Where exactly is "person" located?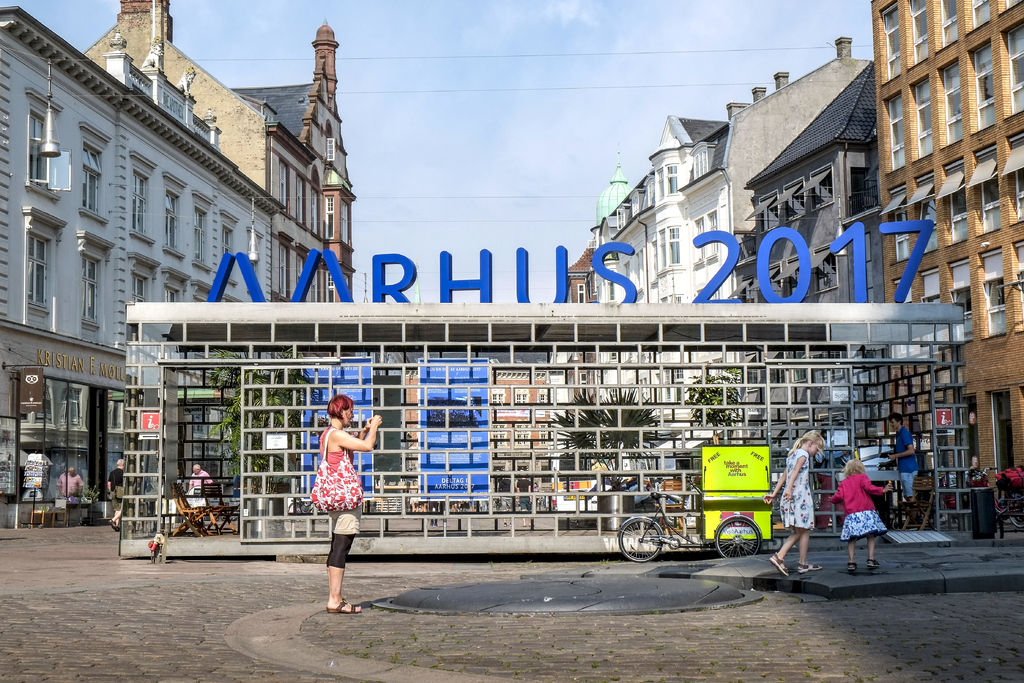
Its bounding box is bbox=(763, 429, 827, 578).
